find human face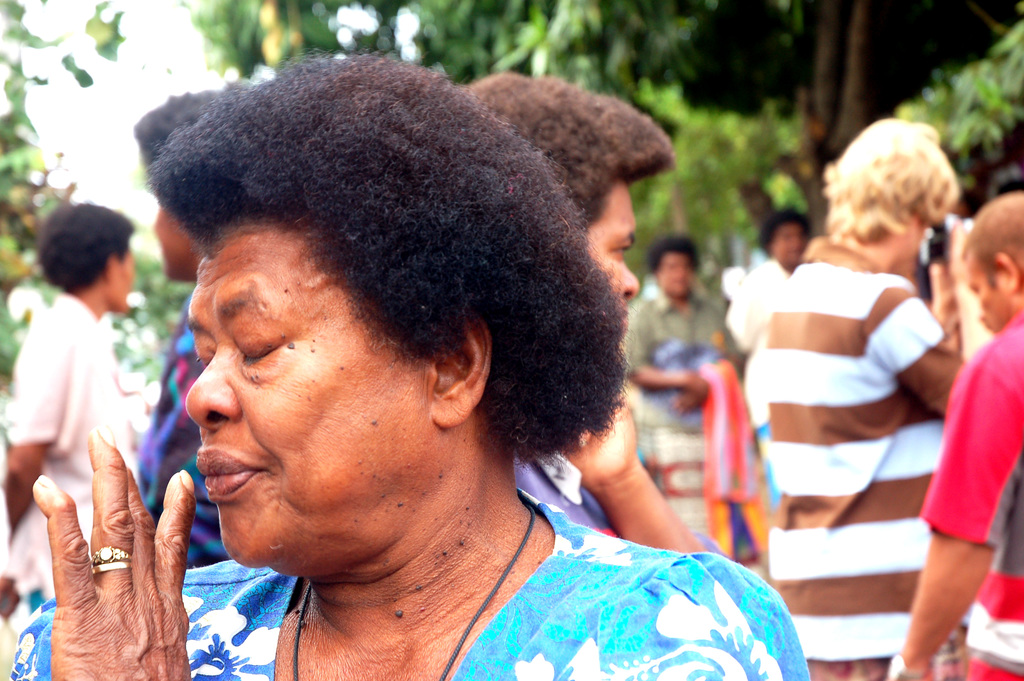
659 250 693 294
